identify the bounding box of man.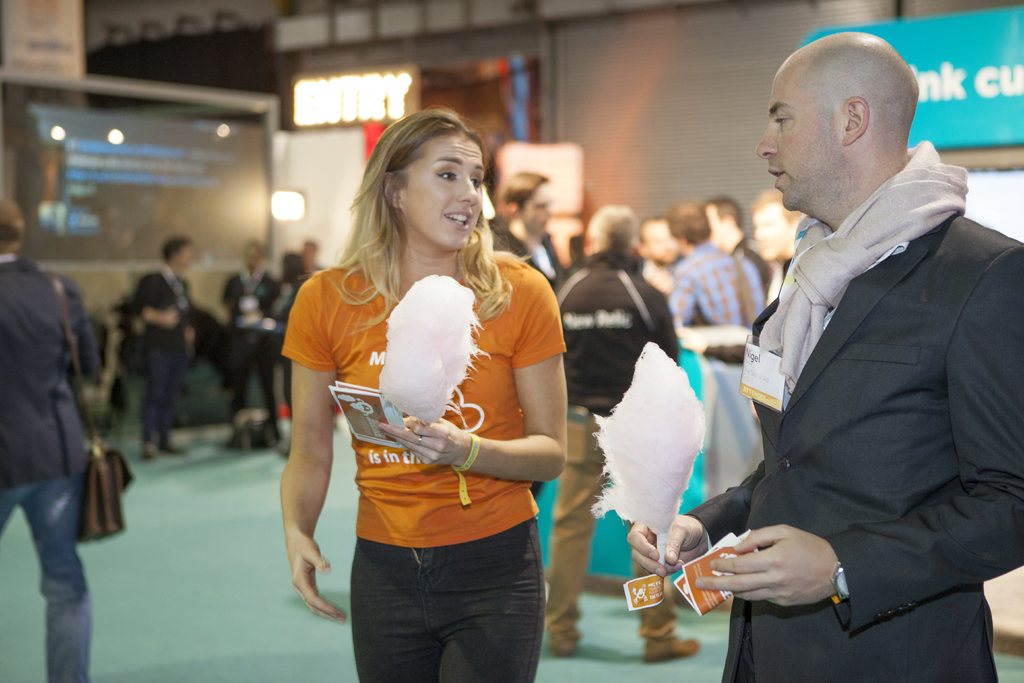
select_region(673, 208, 762, 465).
